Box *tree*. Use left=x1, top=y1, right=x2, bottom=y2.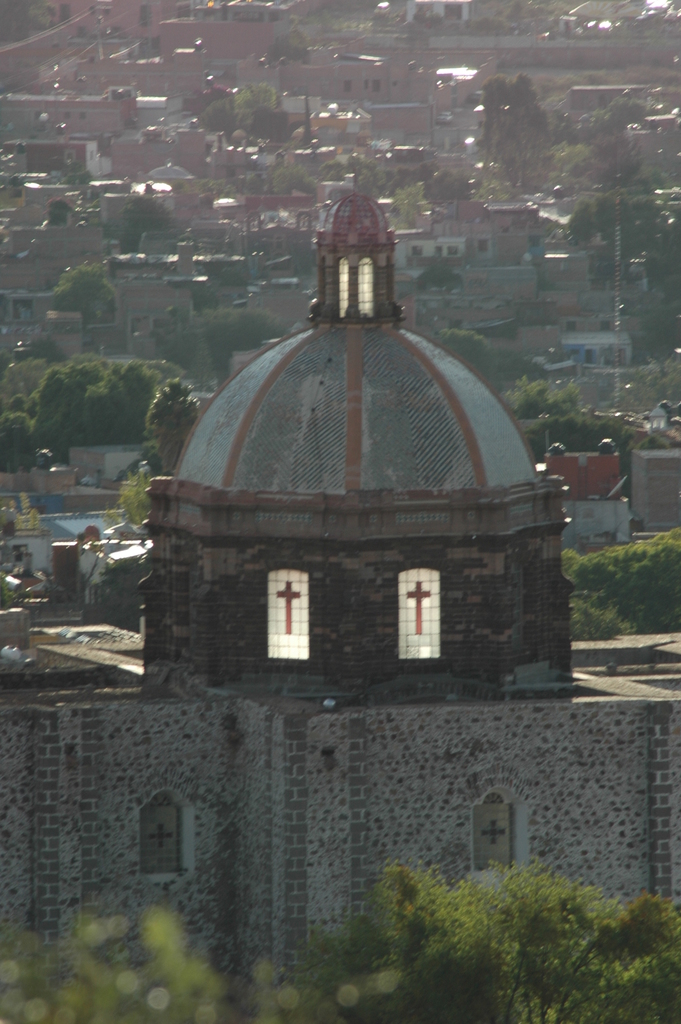
left=154, top=298, right=282, bottom=376.
